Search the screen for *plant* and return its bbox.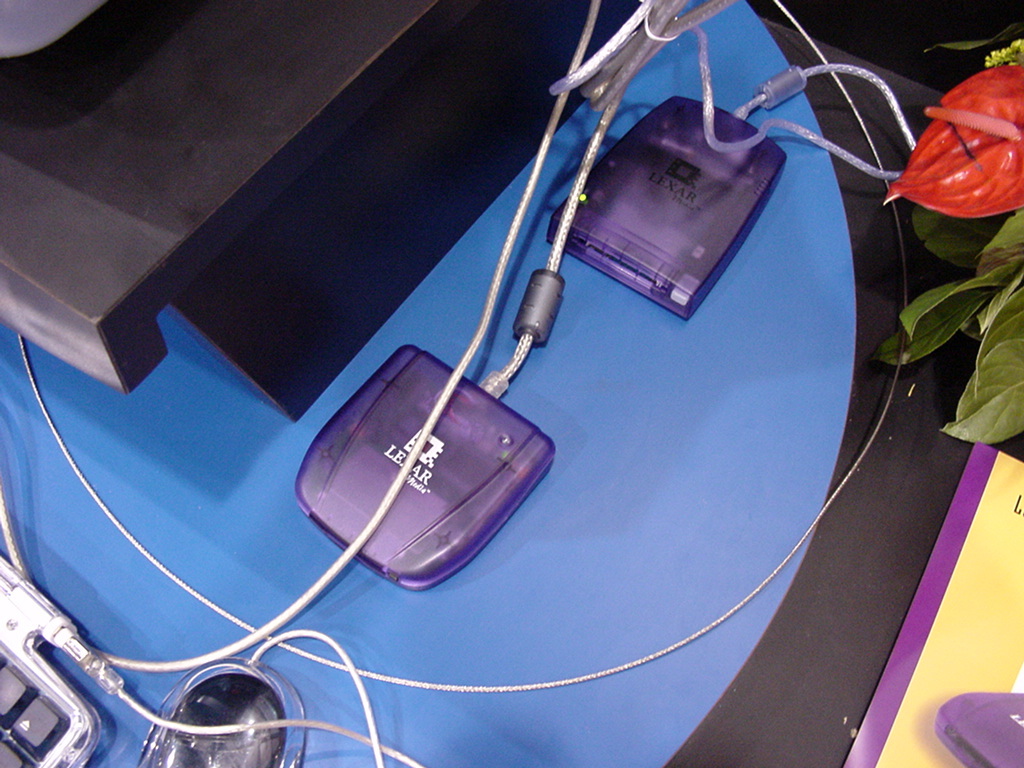
Found: 870 32 1023 446.
